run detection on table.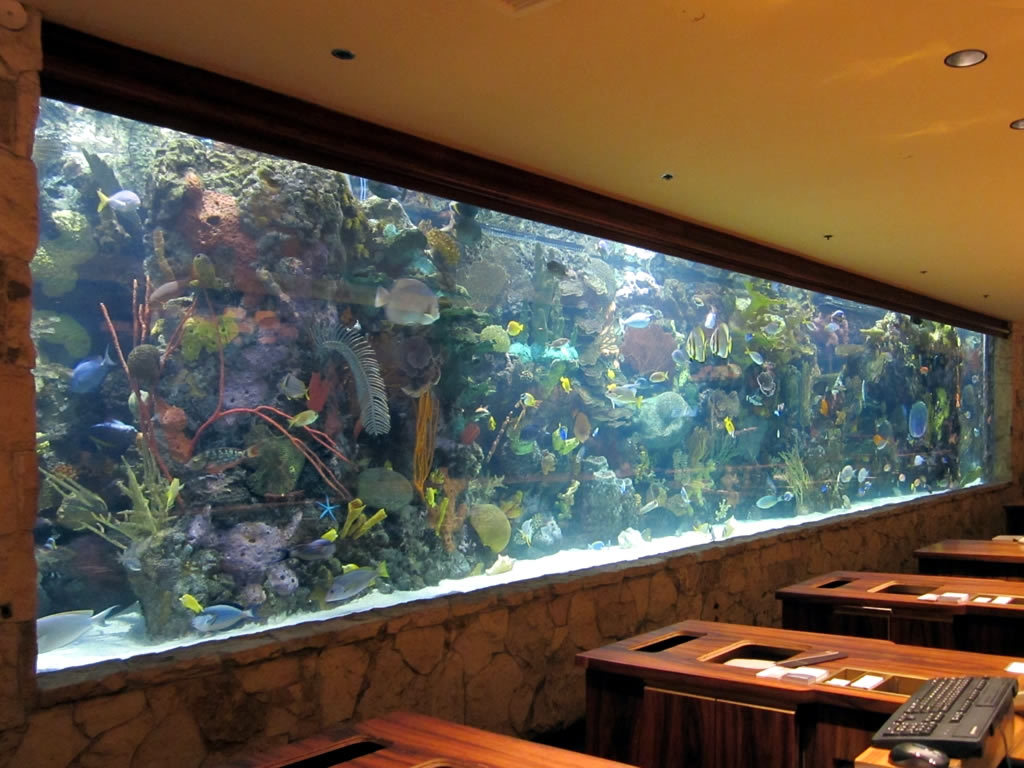
Result: x1=915 y1=530 x2=1023 y2=557.
